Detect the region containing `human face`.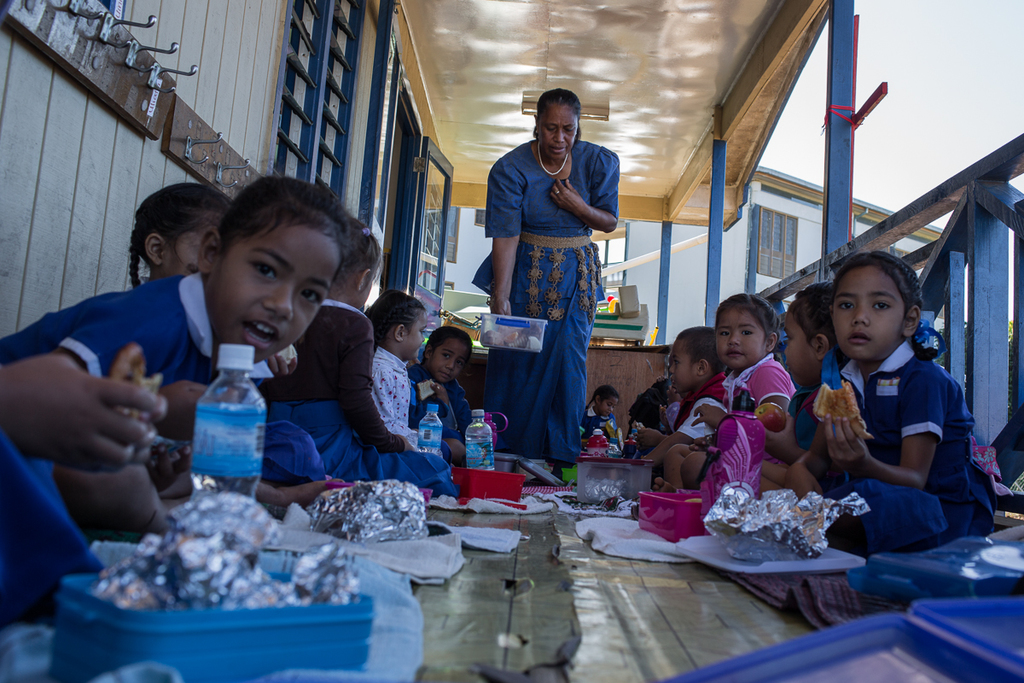
716, 308, 763, 368.
